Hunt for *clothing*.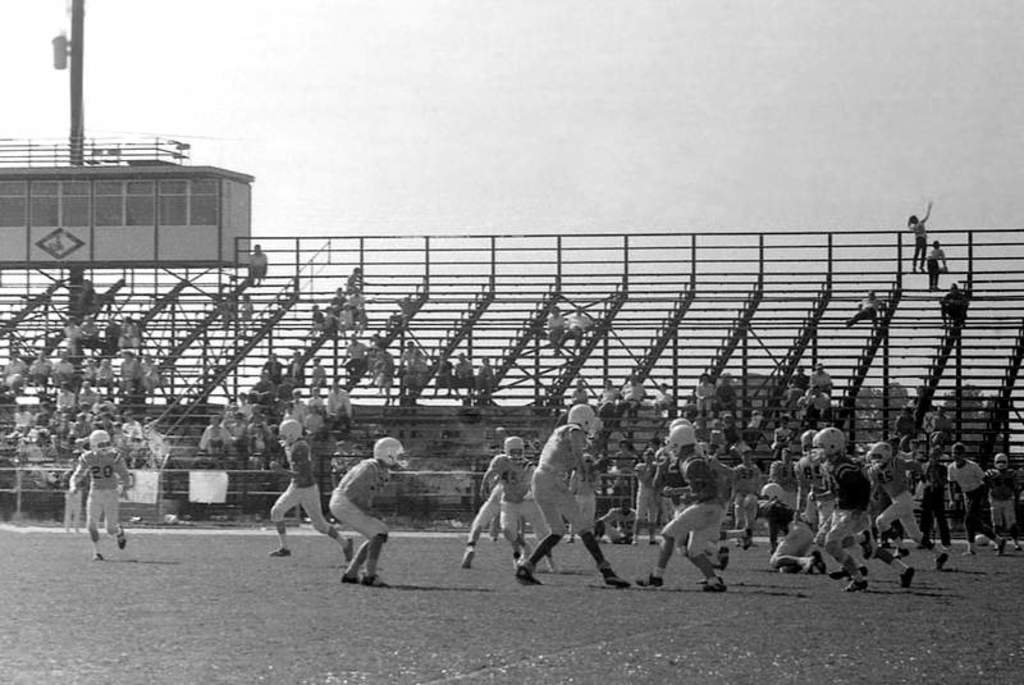
Hunted down at l=250, t=419, r=275, b=462.
